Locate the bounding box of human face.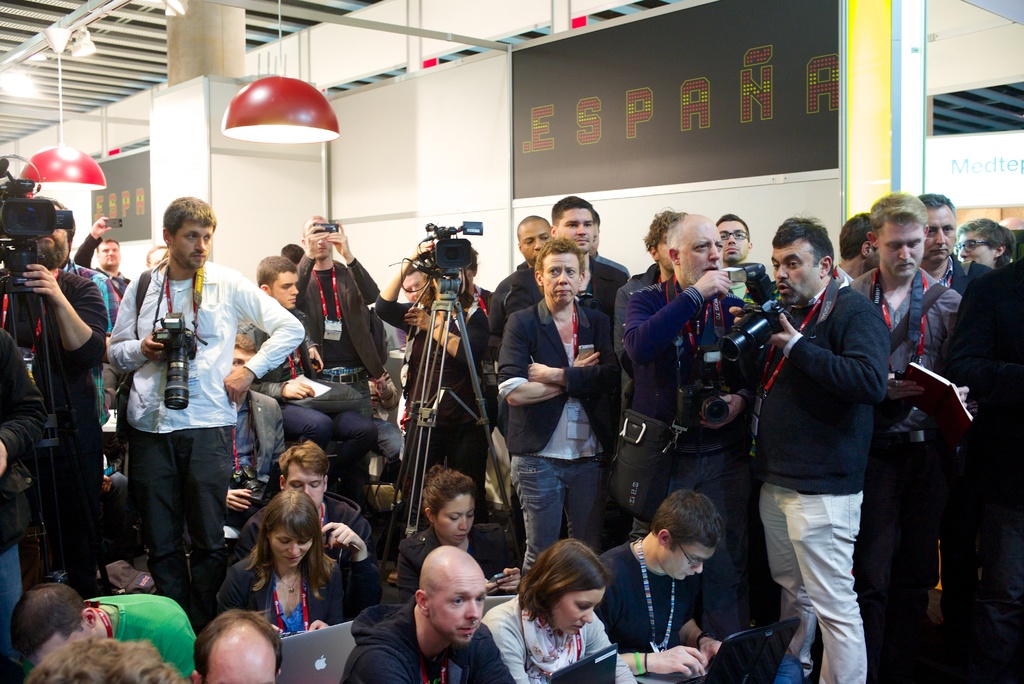
Bounding box: pyautogui.locateOnScreen(962, 233, 998, 267).
